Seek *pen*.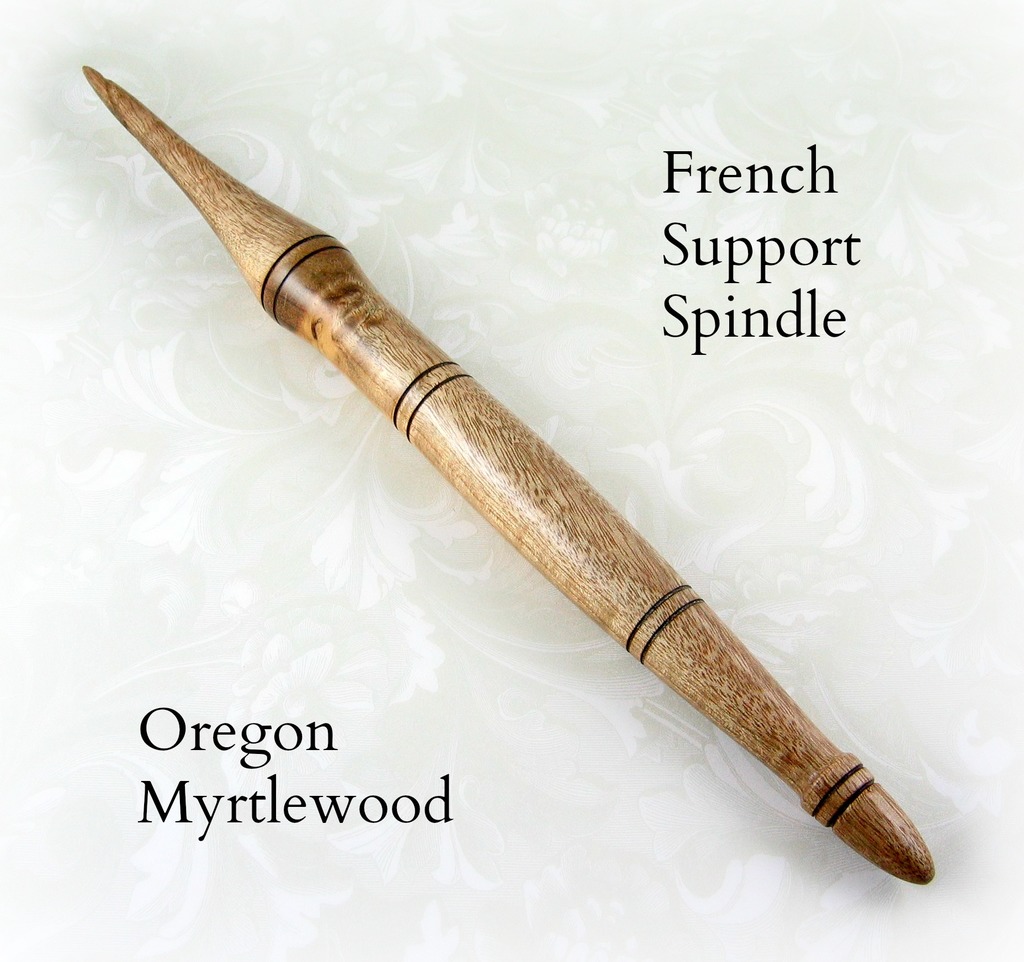
{"left": 75, "top": 56, "right": 943, "bottom": 900}.
